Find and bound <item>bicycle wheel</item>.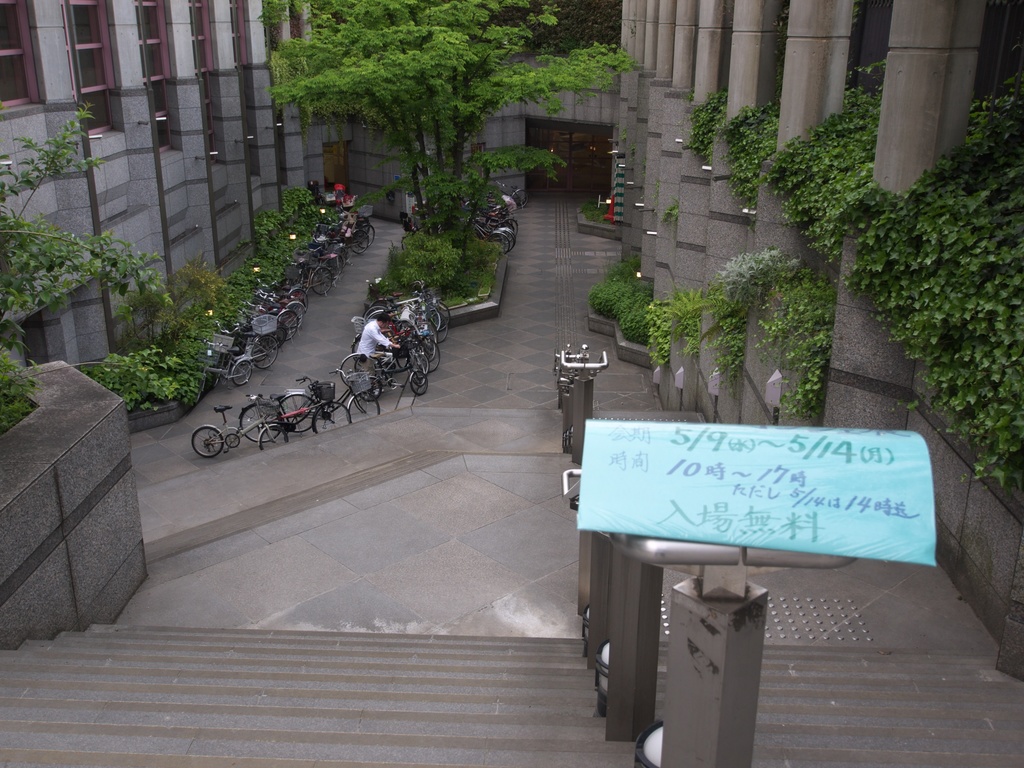
Bound: (255,426,289,452).
